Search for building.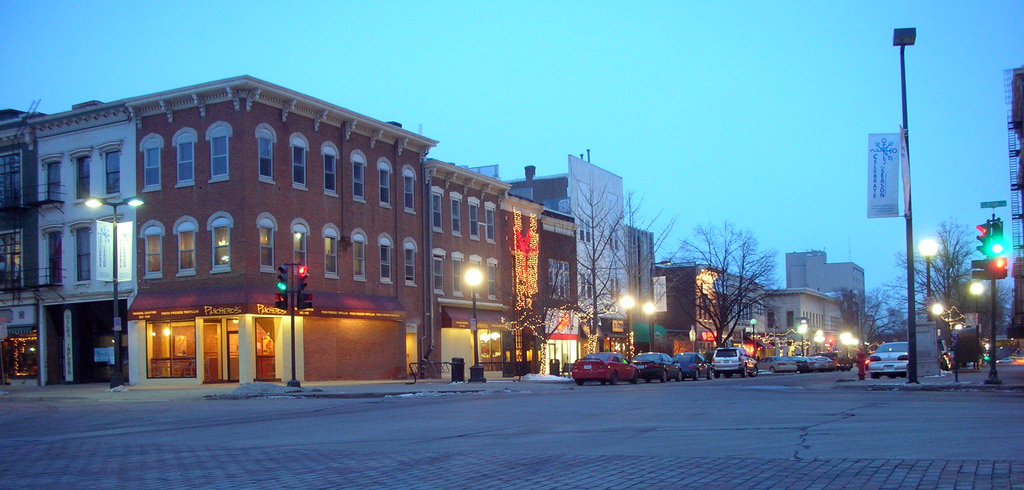
Found at 472,150,627,379.
